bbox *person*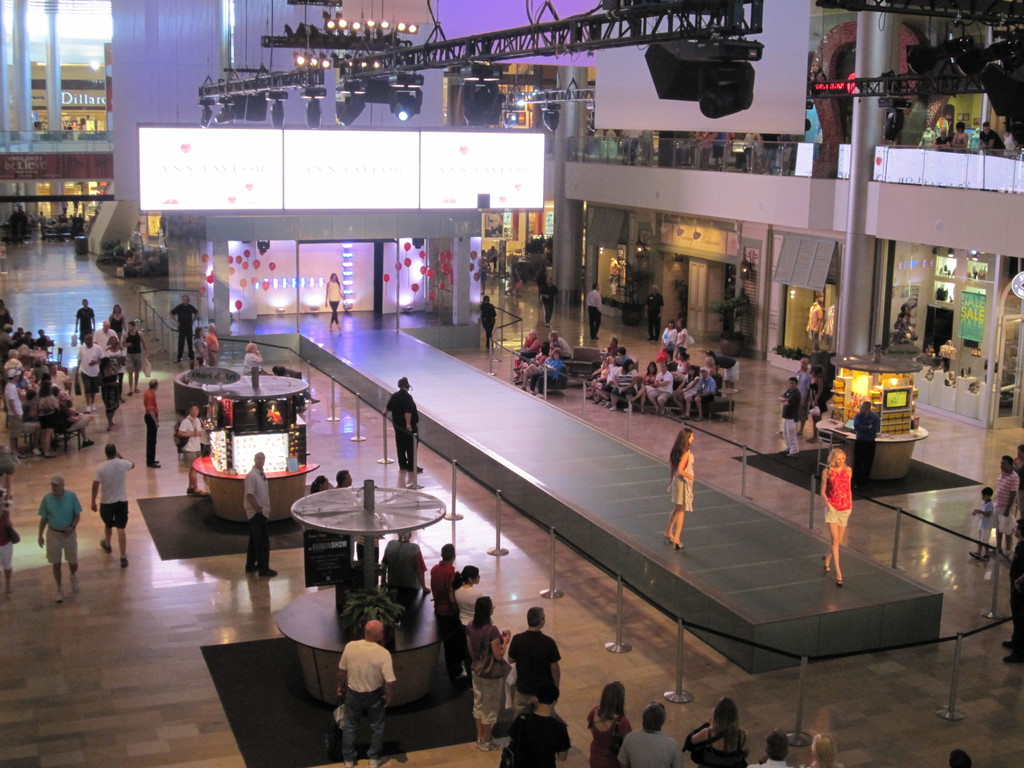
(left=36, top=474, right=83, bottom=603)
